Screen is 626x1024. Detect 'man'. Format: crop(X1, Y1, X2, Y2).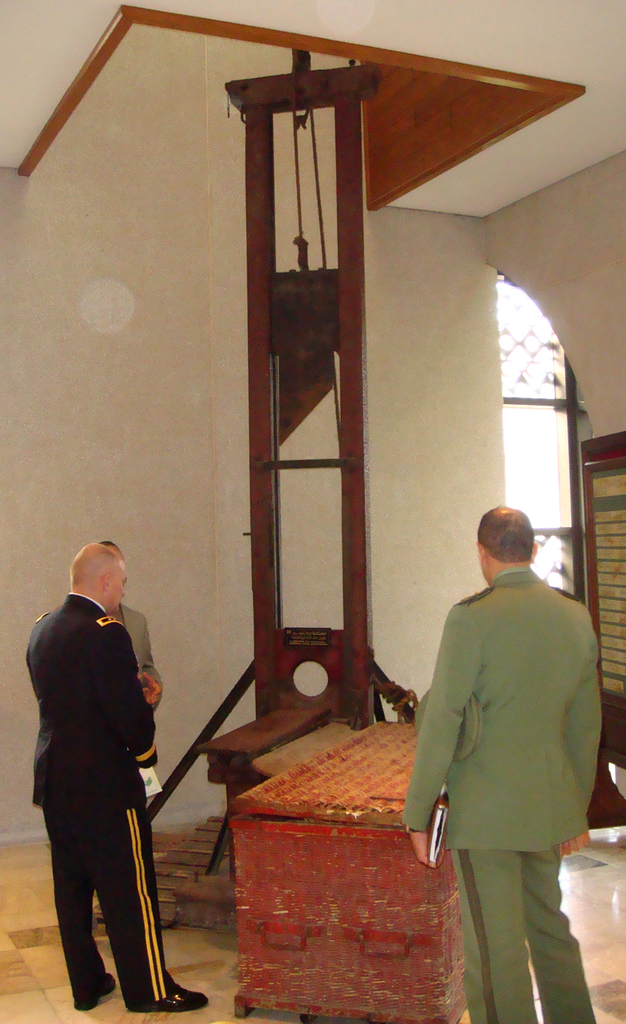
crop(398, 485, 606, 996).
